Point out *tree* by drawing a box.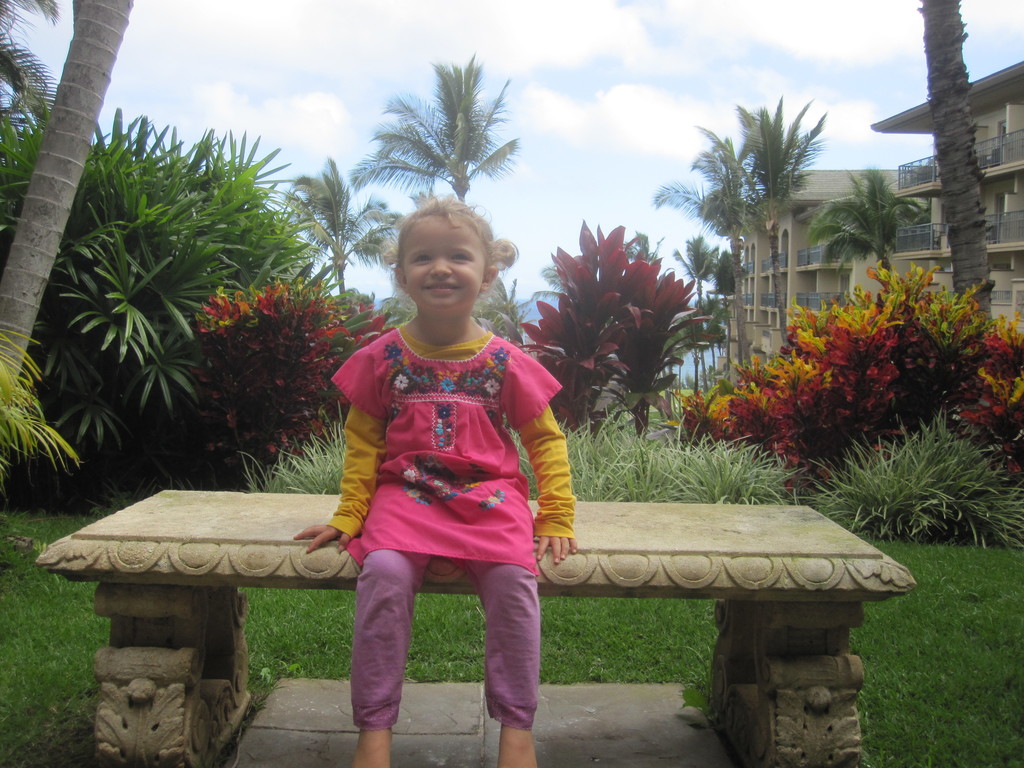
crop(375, 259, 419, 337).
